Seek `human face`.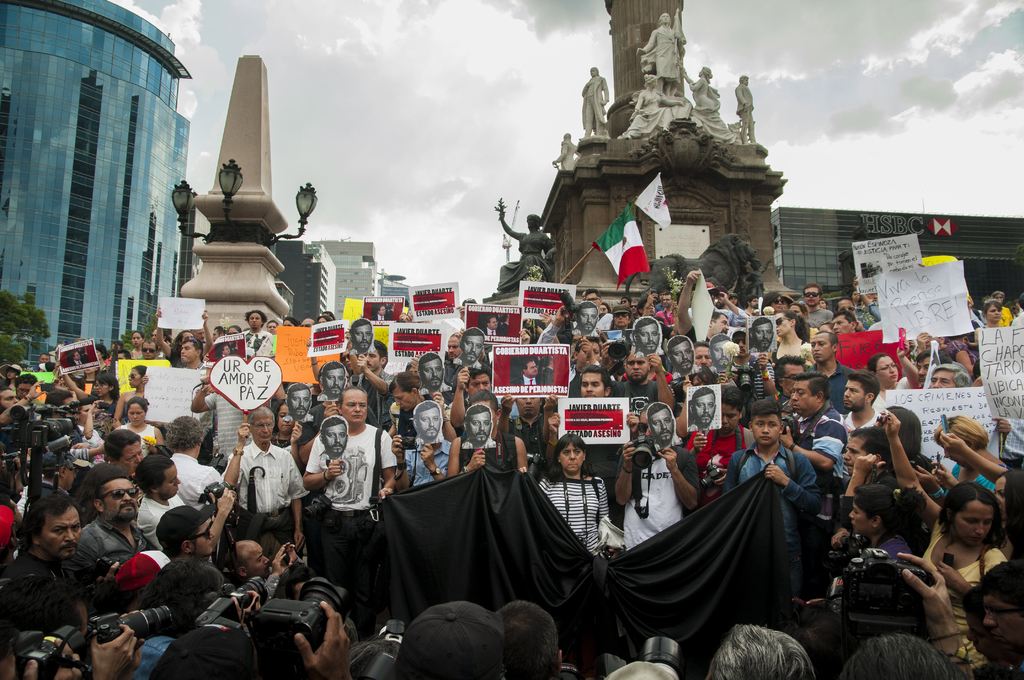
261 321 276 337.
